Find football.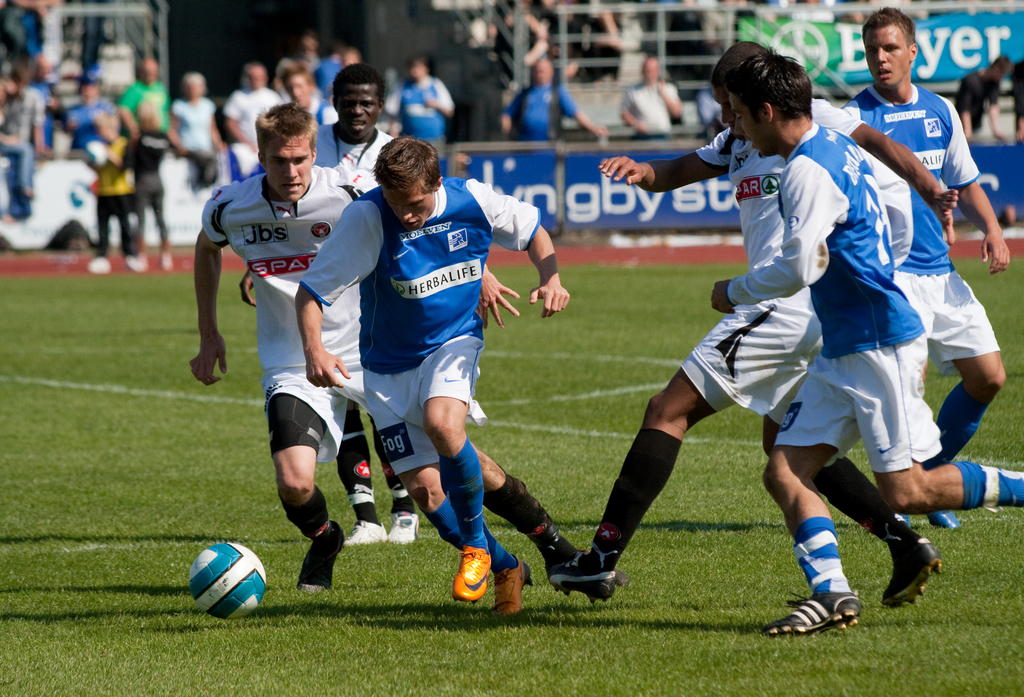
[left=189, top=541, right=266, bottom=620].
